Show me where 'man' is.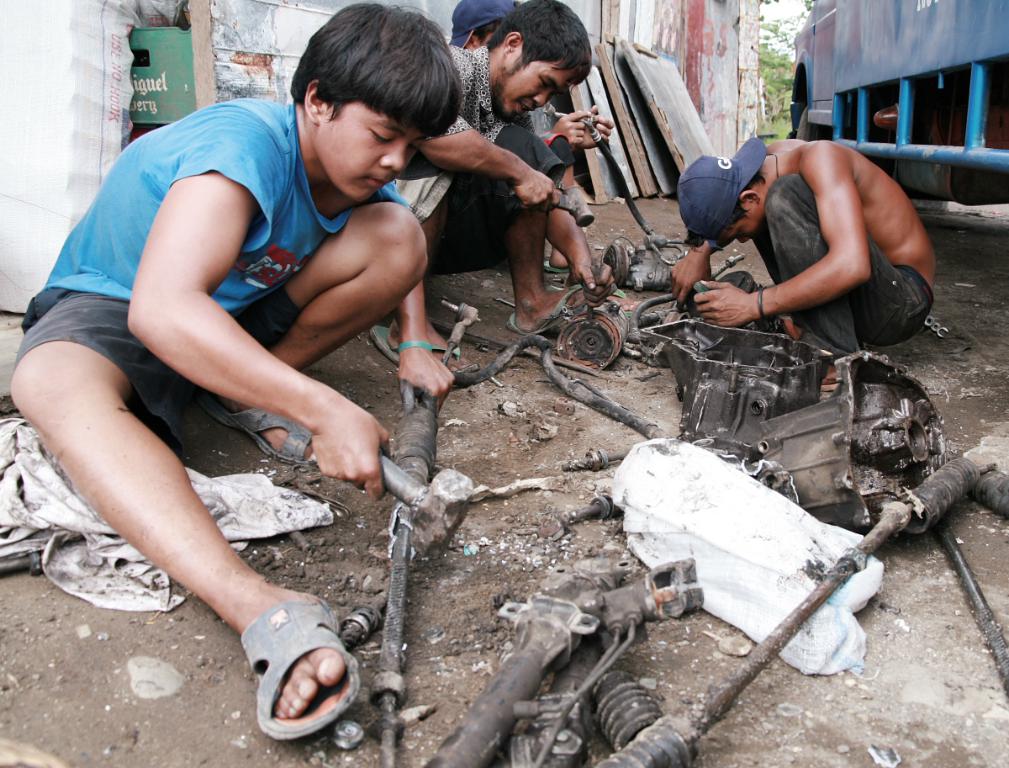
'man' is at box(679, 106, 961, 391).
